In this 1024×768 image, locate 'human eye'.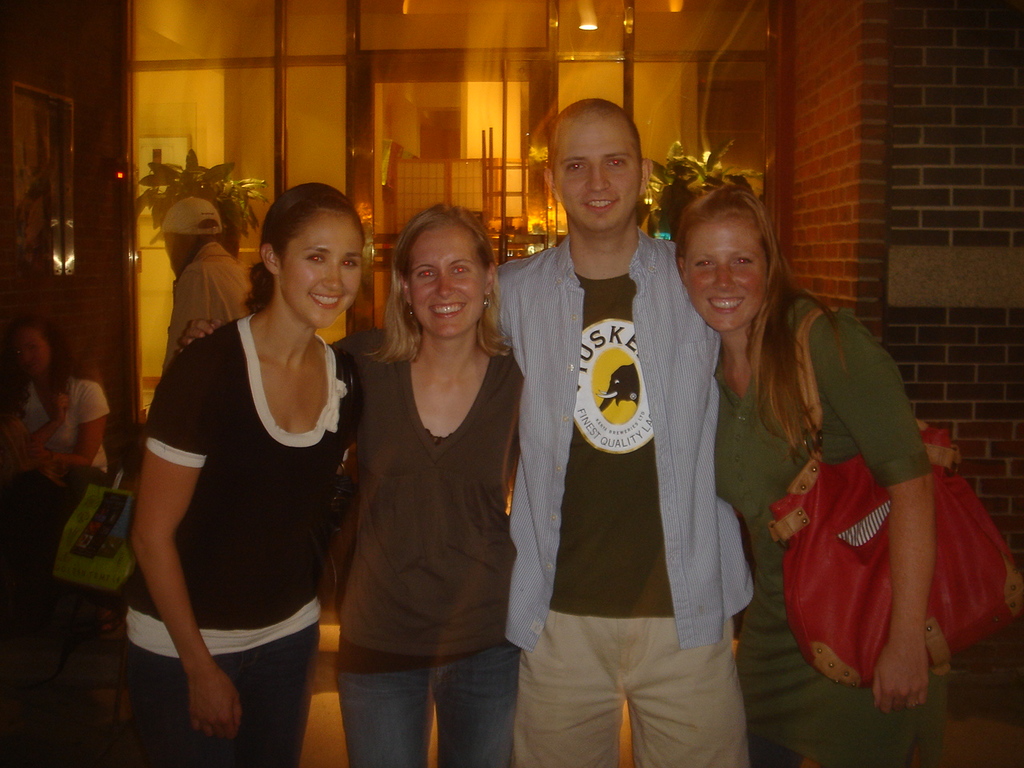
Bounding box: BBox(342, 262, 358, 272).
